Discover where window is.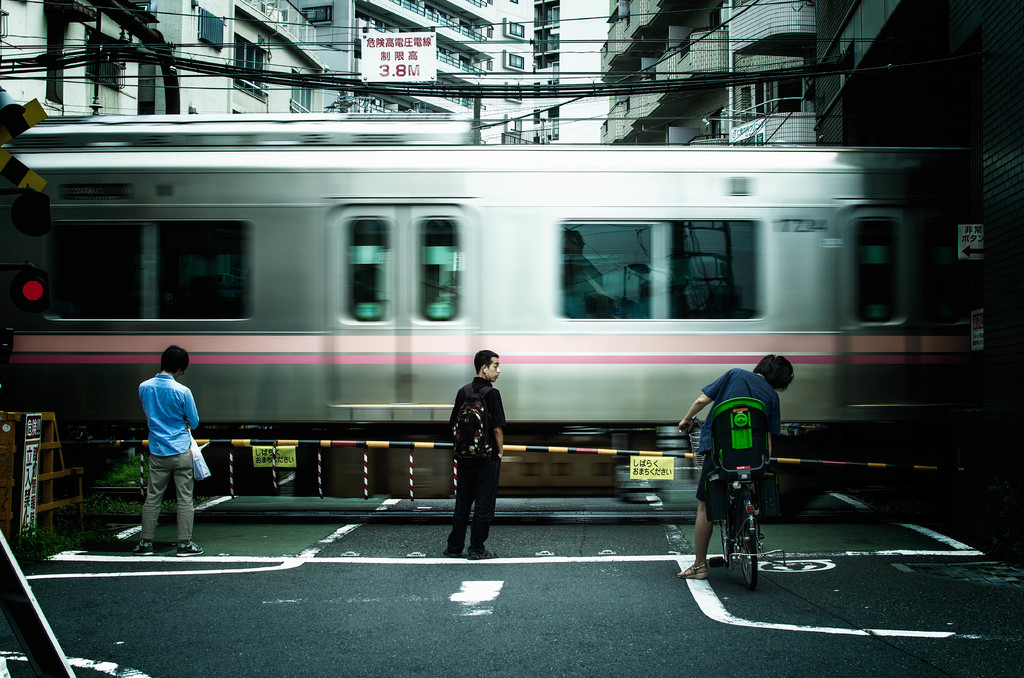
Discovered at <box>196,8,224,51</box>.
